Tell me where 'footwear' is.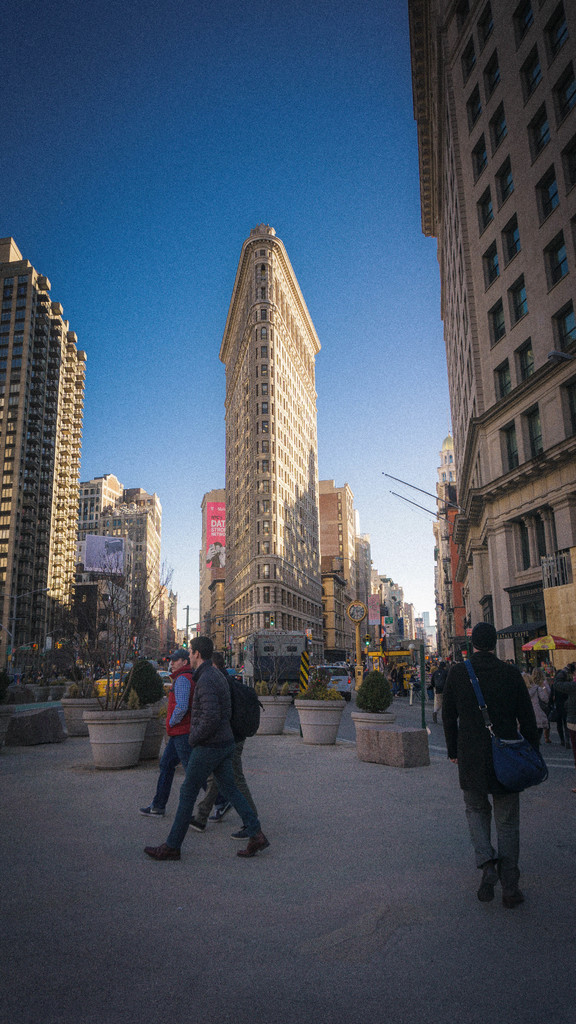
'footwear' is at crop(145, 844, 184, 863).
